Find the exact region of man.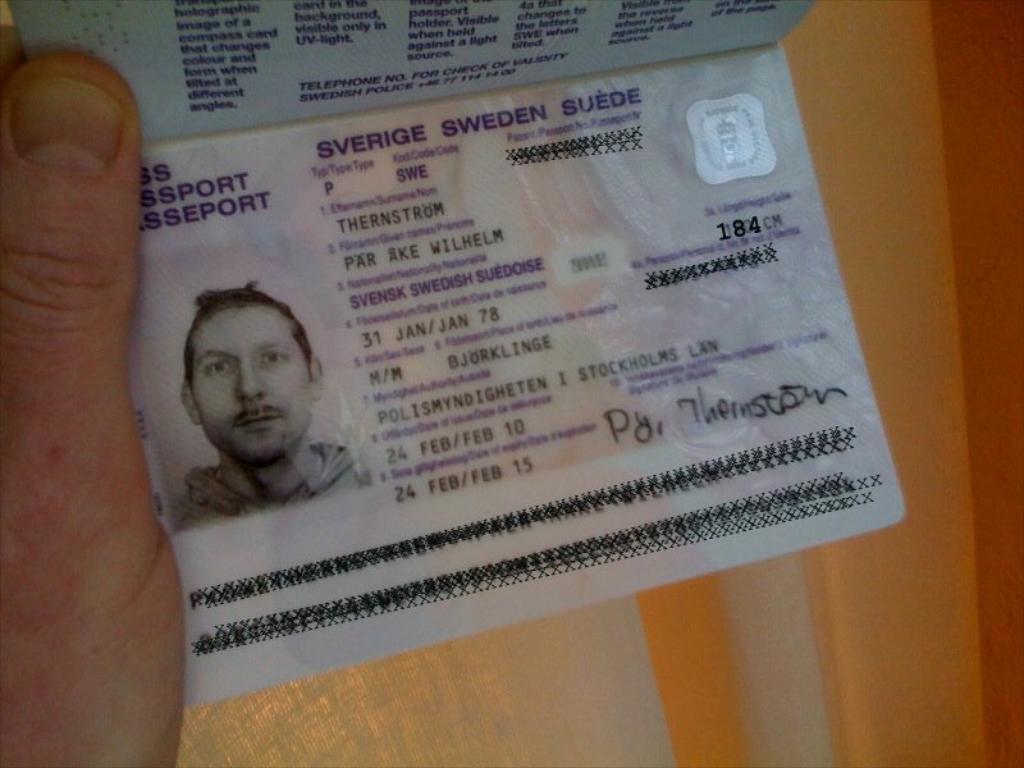
Exact region: bbox=(156, 287, 346, 540).
